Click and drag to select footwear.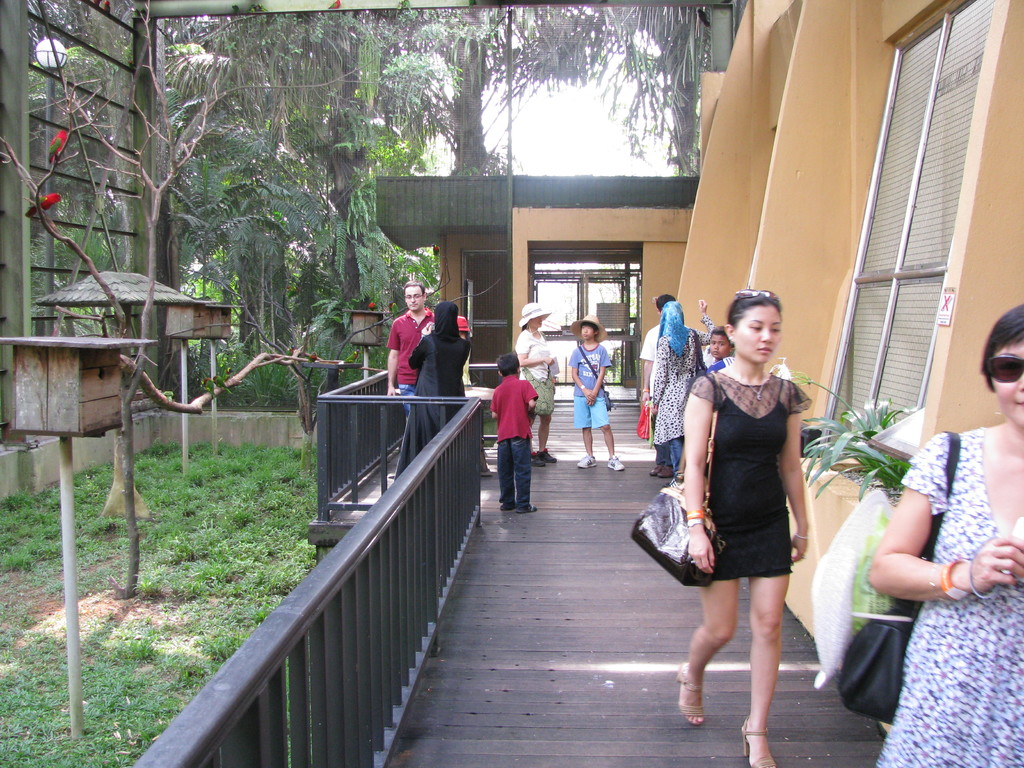
Selection: x1=540 y1=450 x2=557 y2=465.
